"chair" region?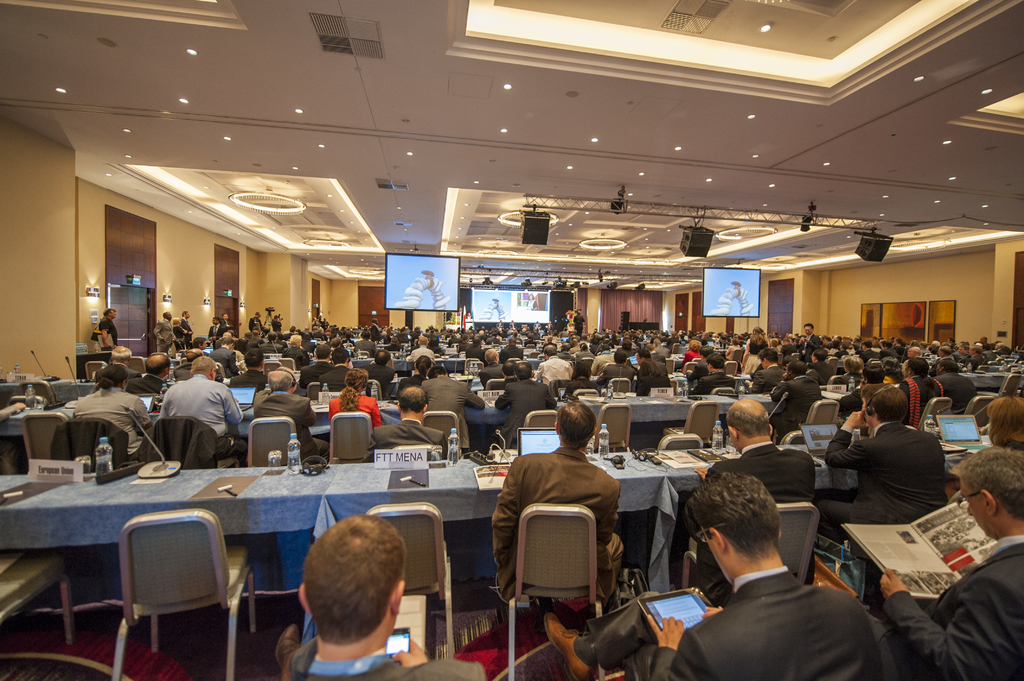
679,501,819,588
